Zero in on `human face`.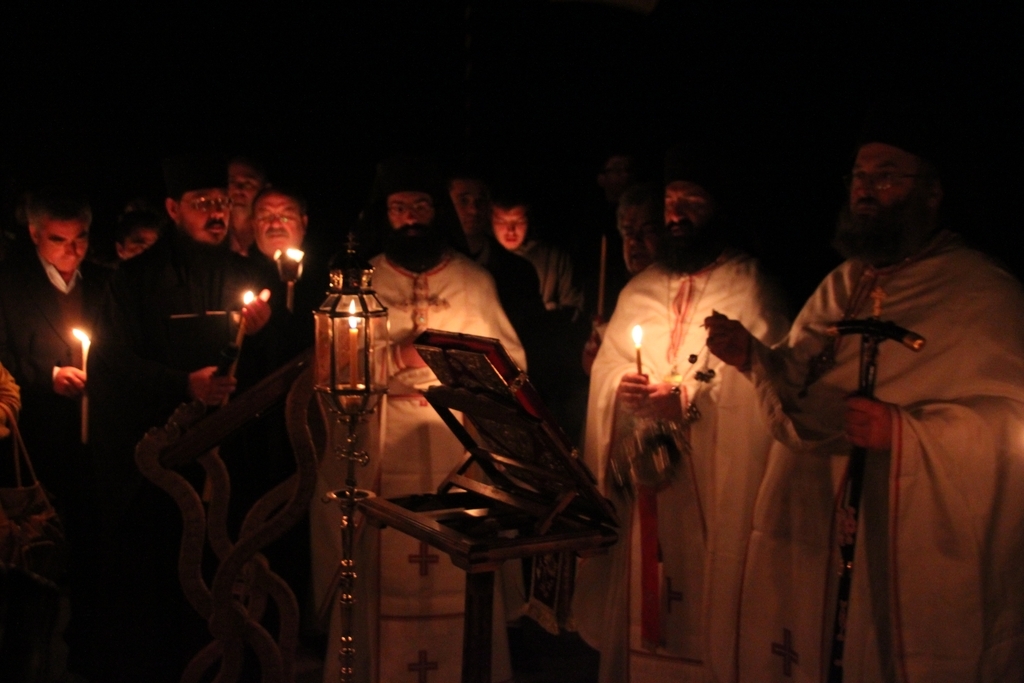
Zeroed in: region(126, 233, 158, 266).
